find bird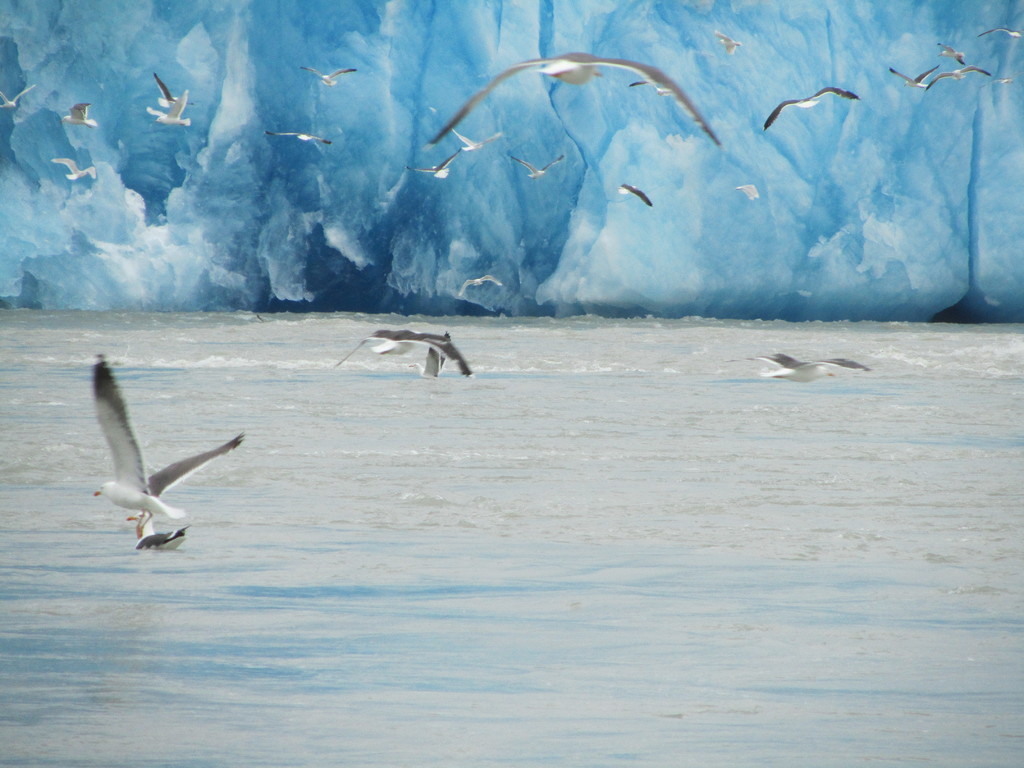
box=[975, 23, 1023, 39]
